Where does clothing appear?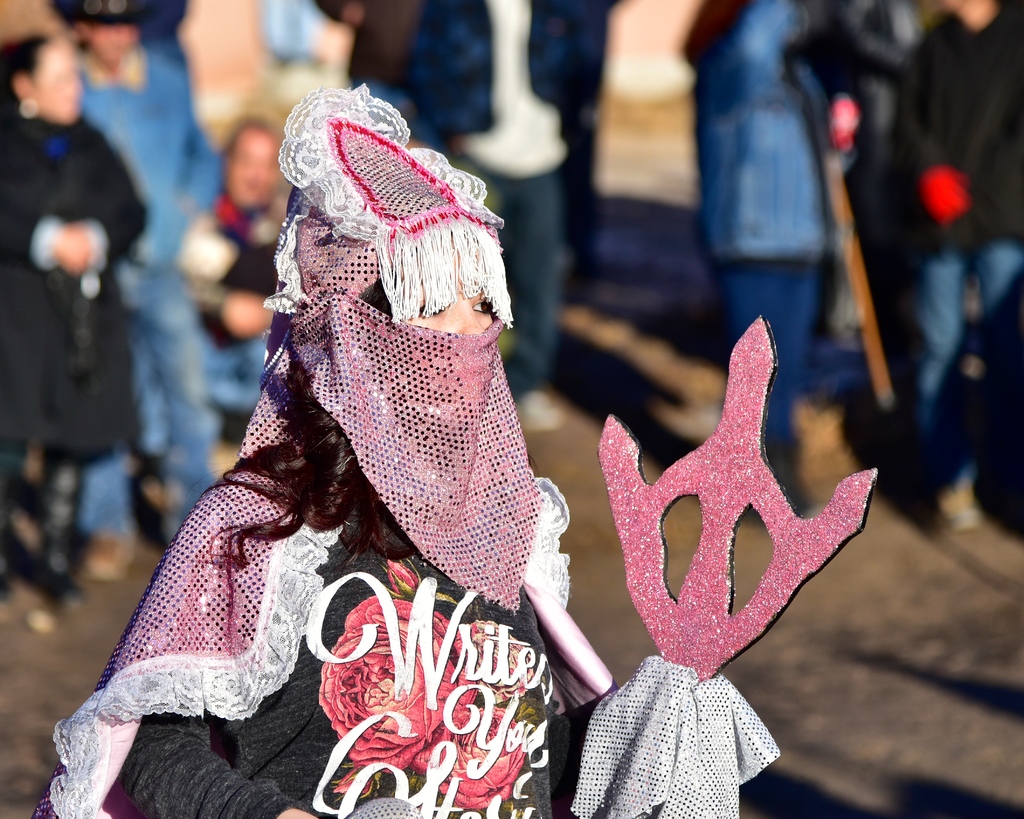
Appears at x1=191 y1=195 x2=281 y2=451.
